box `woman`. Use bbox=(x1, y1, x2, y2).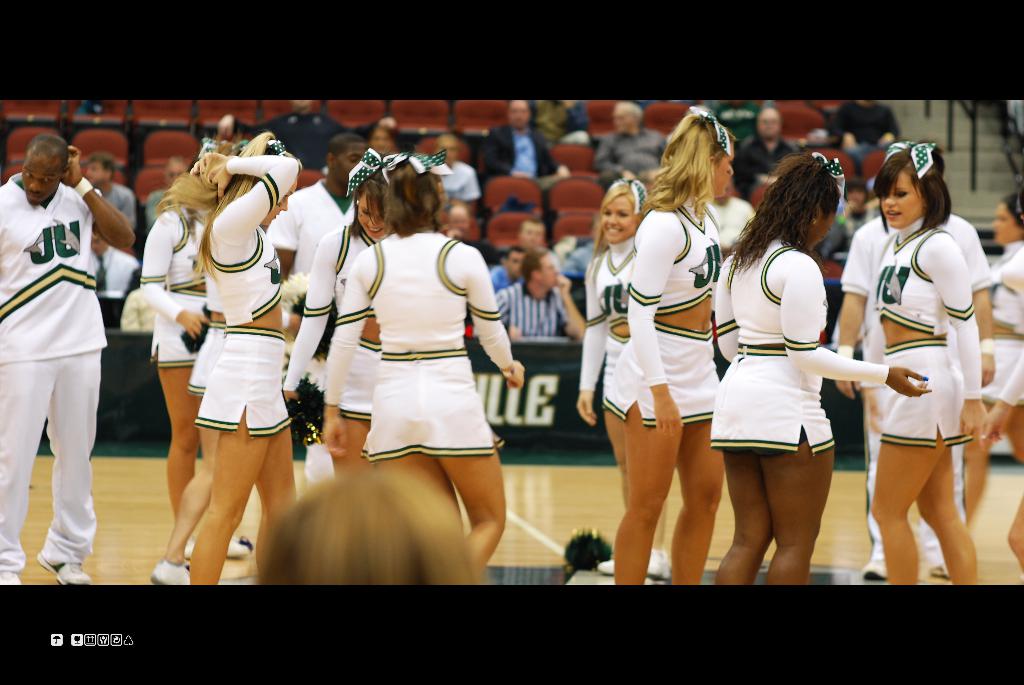
bbox=(321, 161, 526, 578).
